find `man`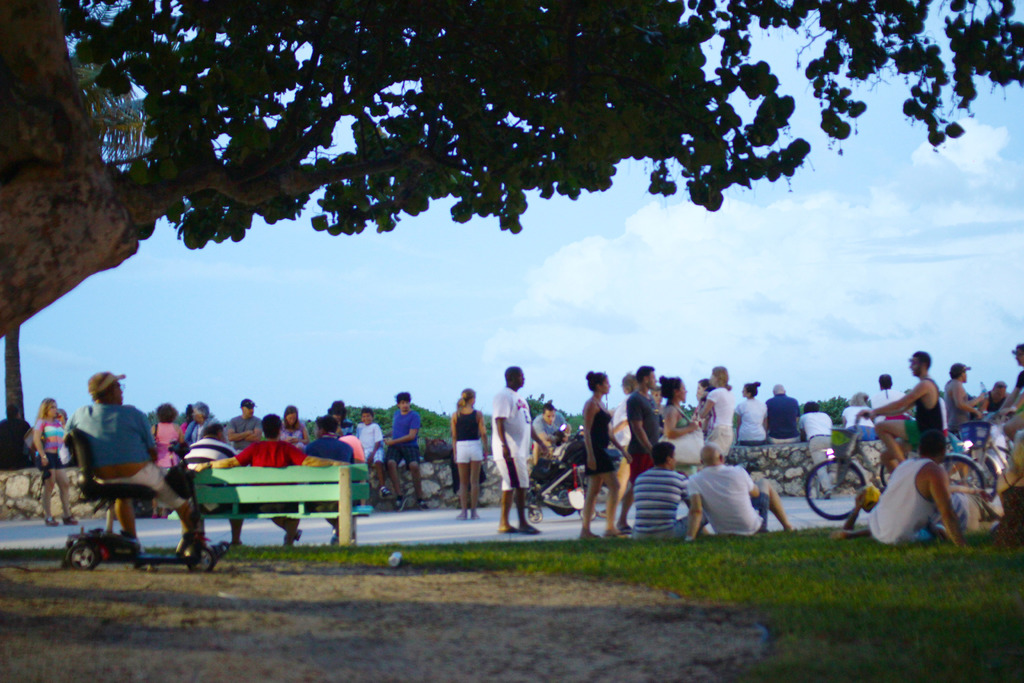
Rect(998, 344, 1023, 441)
